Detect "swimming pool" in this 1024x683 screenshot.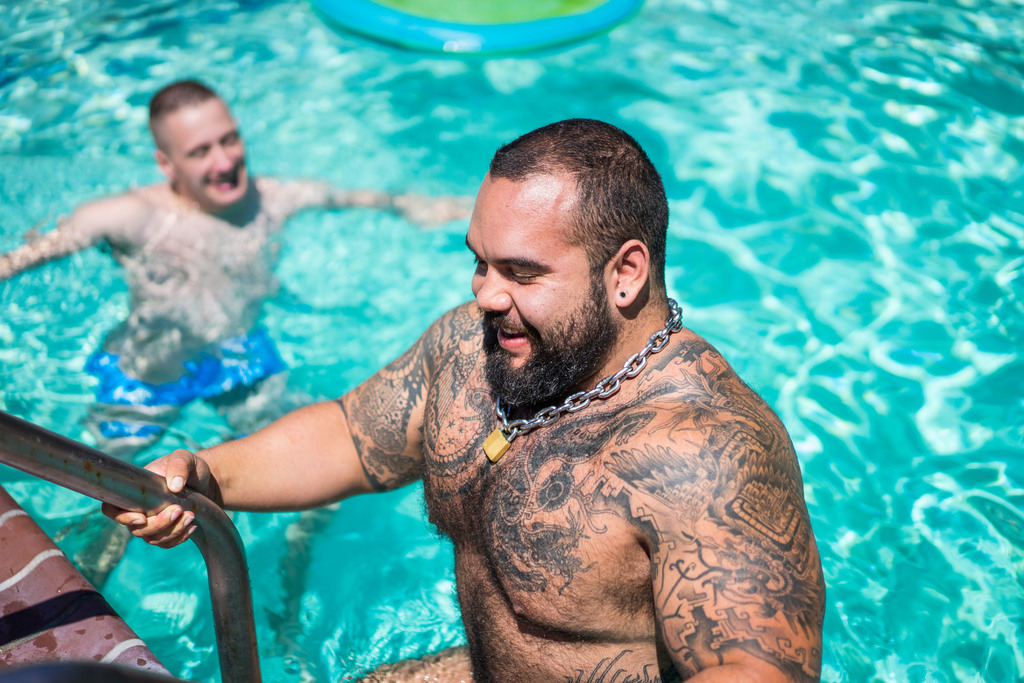
Detection: bbox=[0, 0, 937, 682].
